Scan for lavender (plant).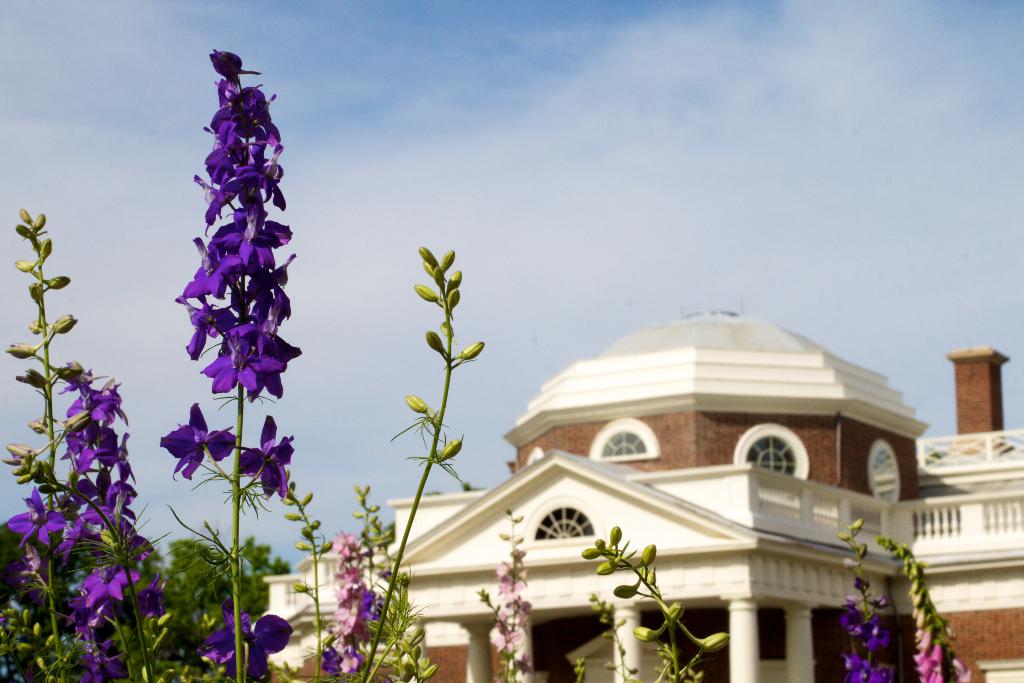
Scan result: [x1=870, y1=539, x2=975, y2=682].
